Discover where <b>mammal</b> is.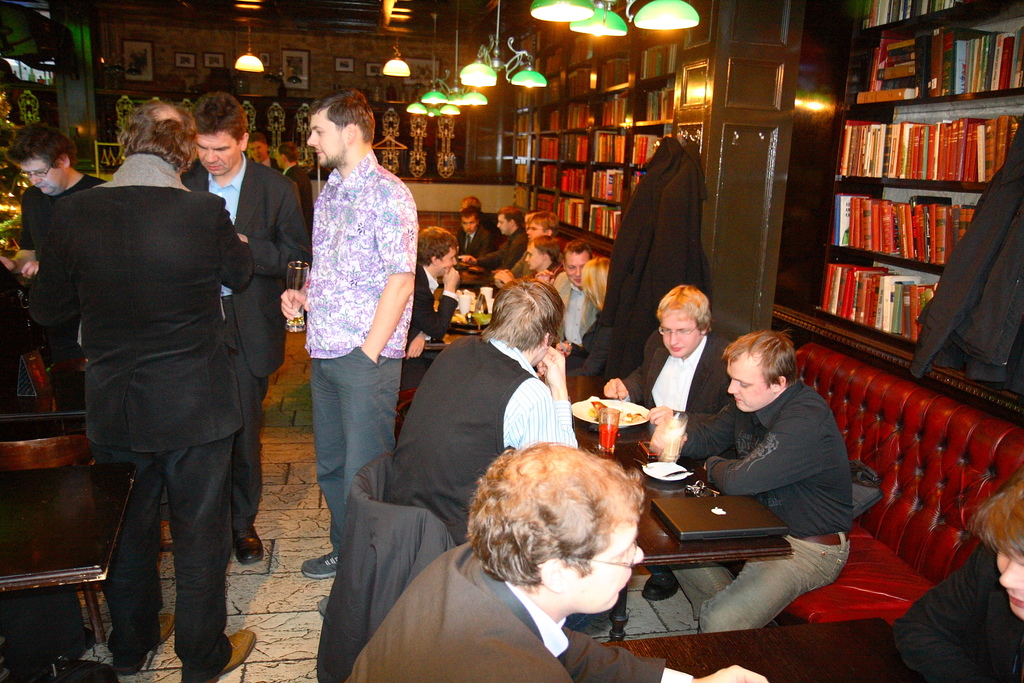
Discovered at left=385, top=278, right=579, bottom=555.
